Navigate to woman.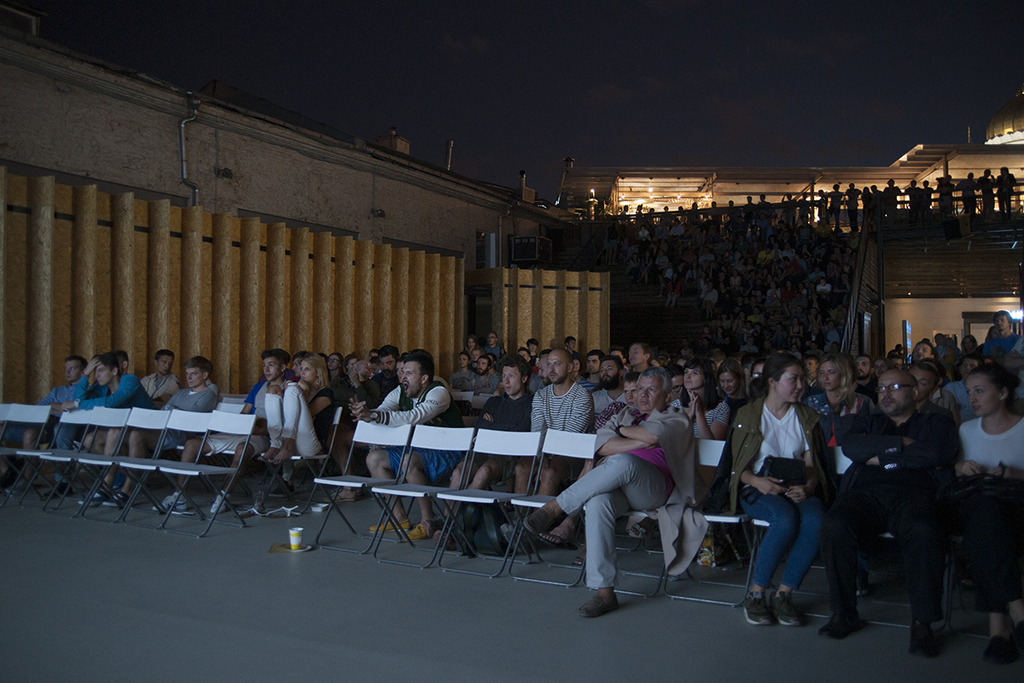
Navigation target: bbox=[640, 225, 648, 240].
